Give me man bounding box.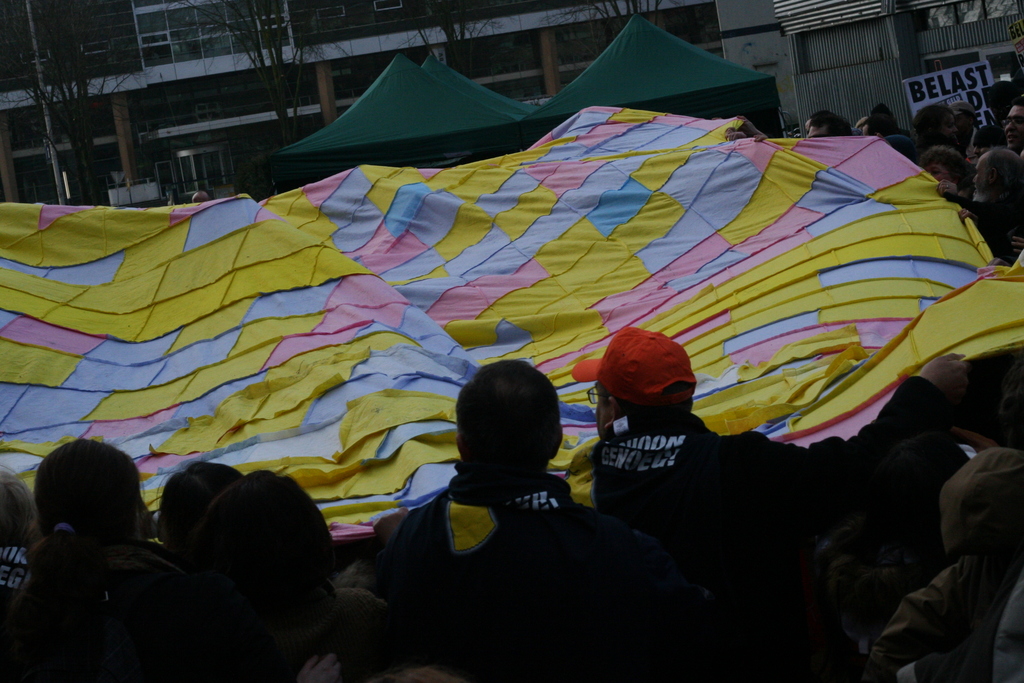
crop(804, 111, 854, 136).
